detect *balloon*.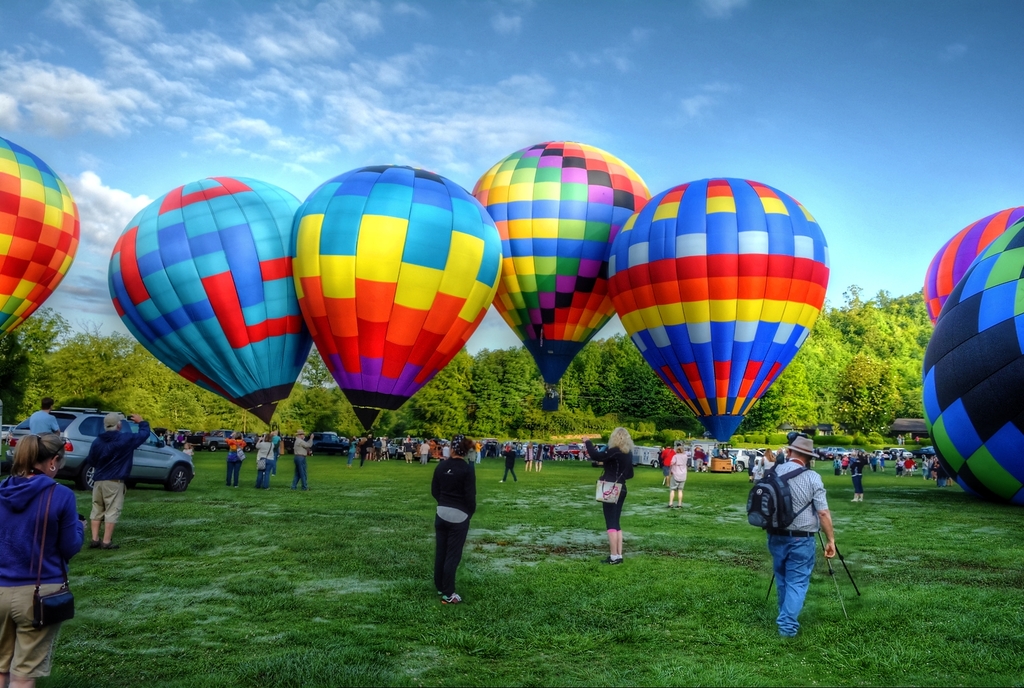
Detected at pyautogui.locateOnScreen(473, 142, 647, 388).
